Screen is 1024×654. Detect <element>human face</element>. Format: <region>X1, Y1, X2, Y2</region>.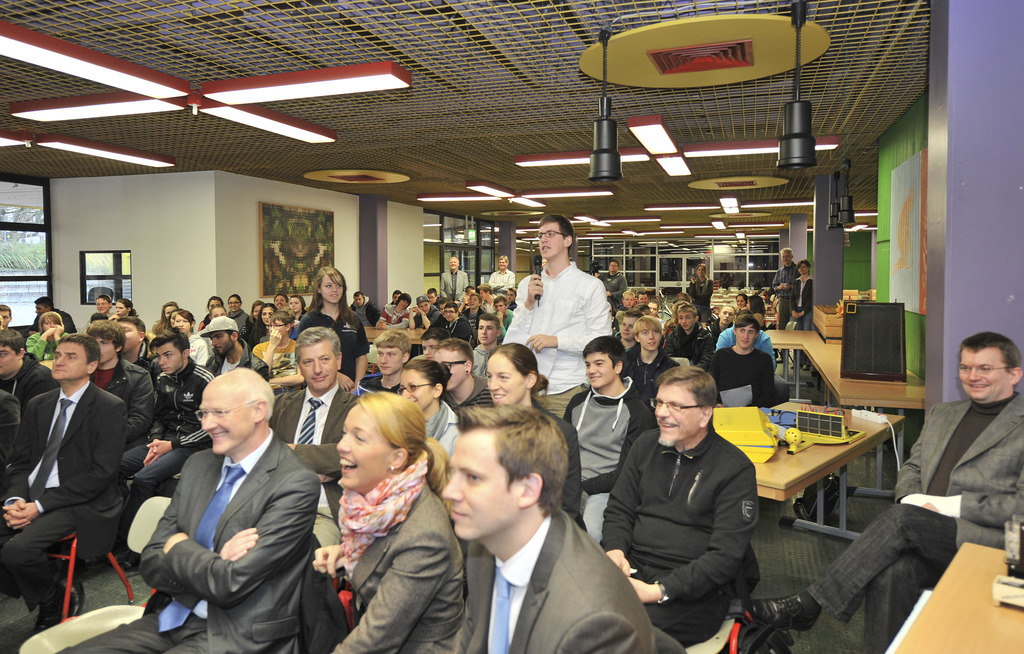
<region>636, 327, 662, 349</region>.
